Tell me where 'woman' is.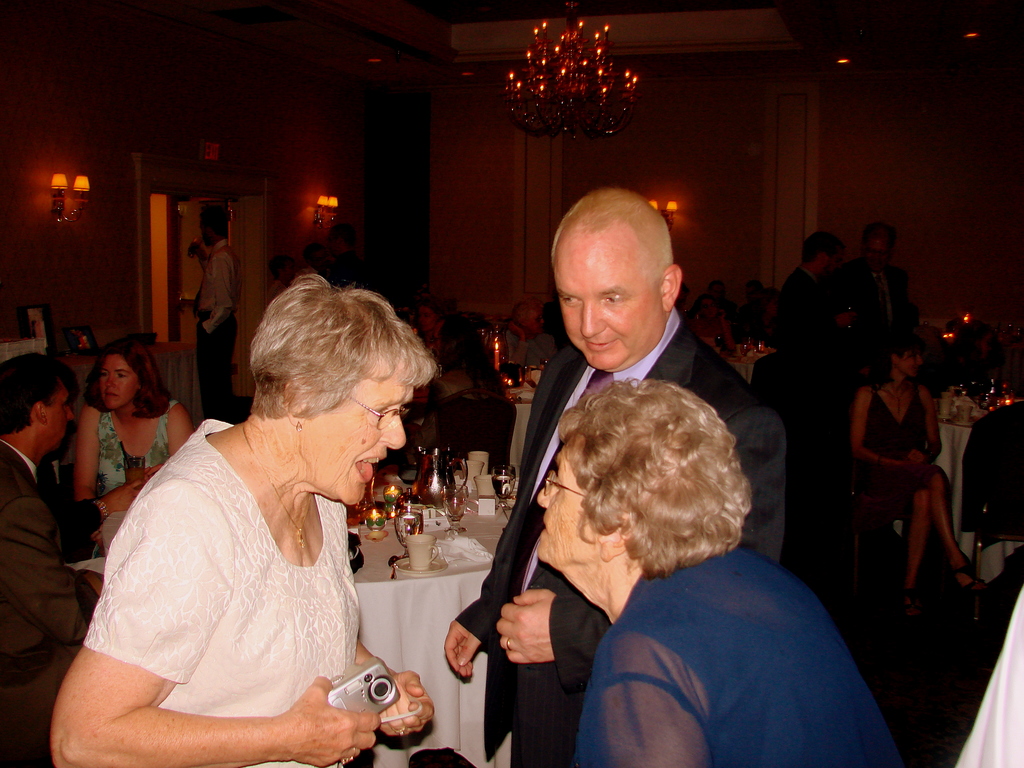
'woman' is at pyautogui.locateOnScreen(840, 340, 982, 611).
